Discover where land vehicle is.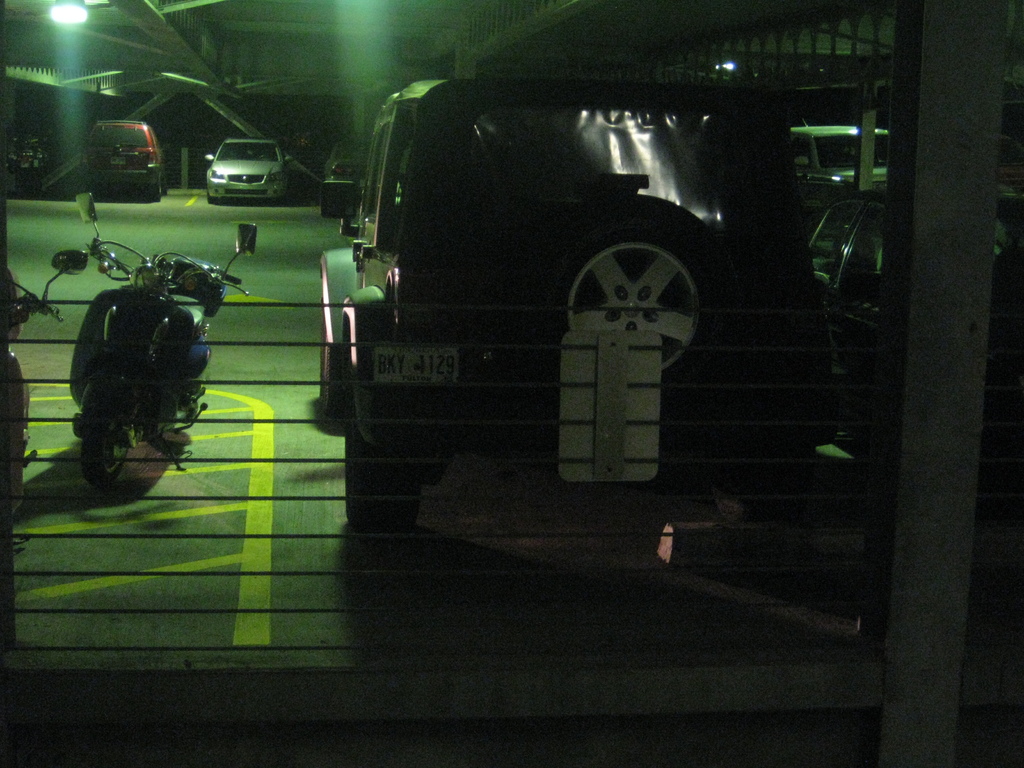
Discovered at (left=796, top=172, right=852, bottom=237).
